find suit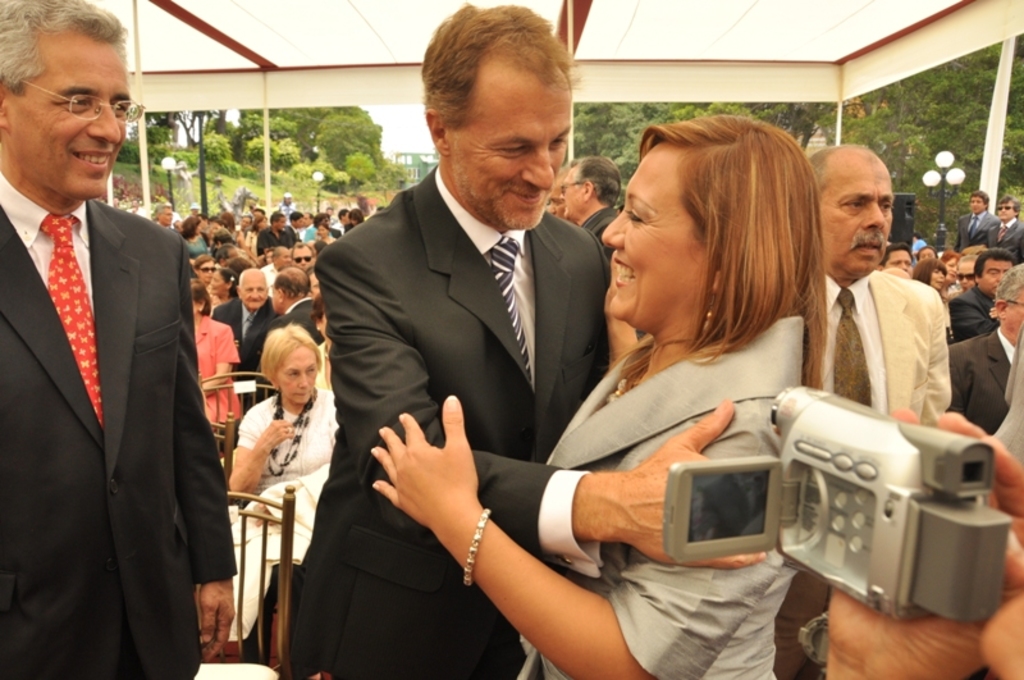
select_region(209, 298, 282, 374)
